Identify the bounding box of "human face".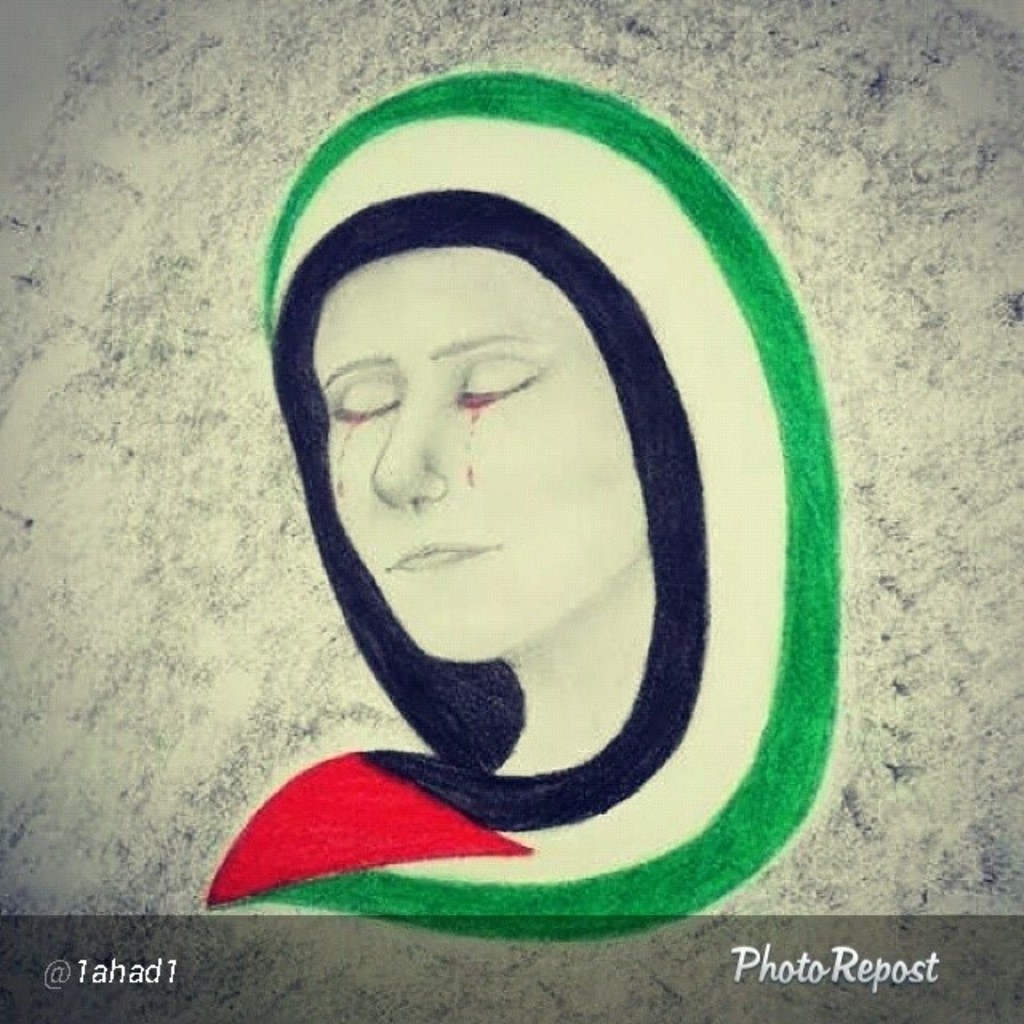
[left=306, top=256, right=648, bottom=664].
